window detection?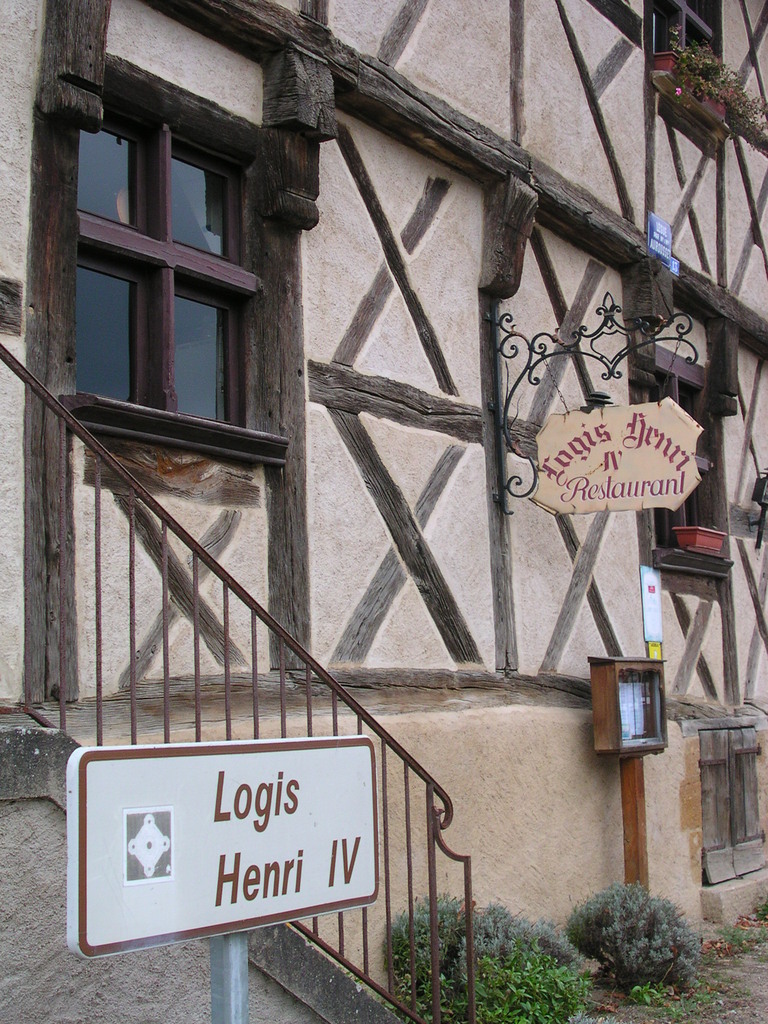
left=65, top=54, right=263, bottom=448
